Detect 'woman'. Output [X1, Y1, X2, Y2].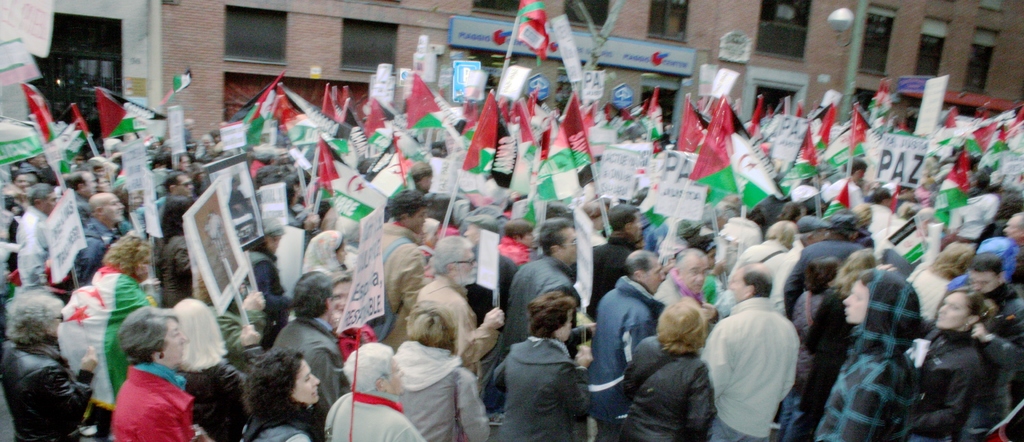
[241, 345, 321, 441].
